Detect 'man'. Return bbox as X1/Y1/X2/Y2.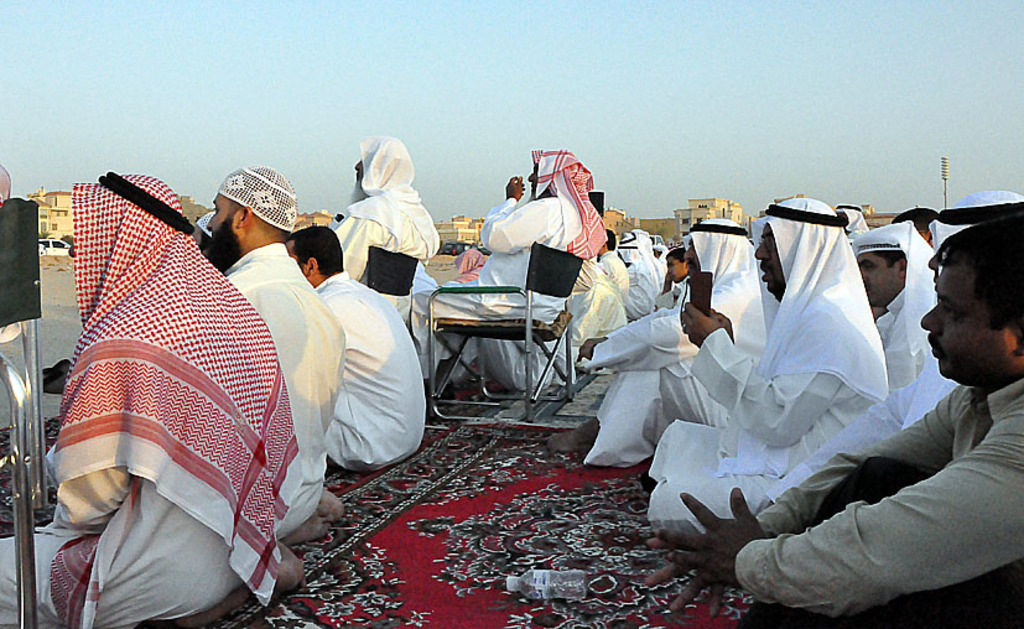
858/210/939/410.
